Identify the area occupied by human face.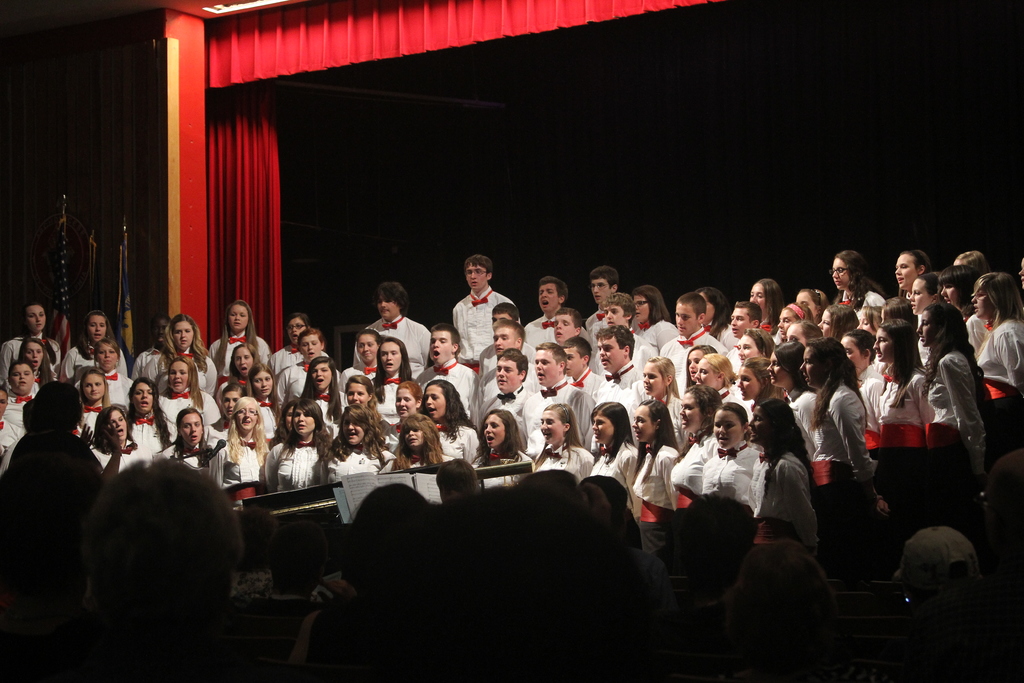
Area: box=[177, 317, 195, 352].
